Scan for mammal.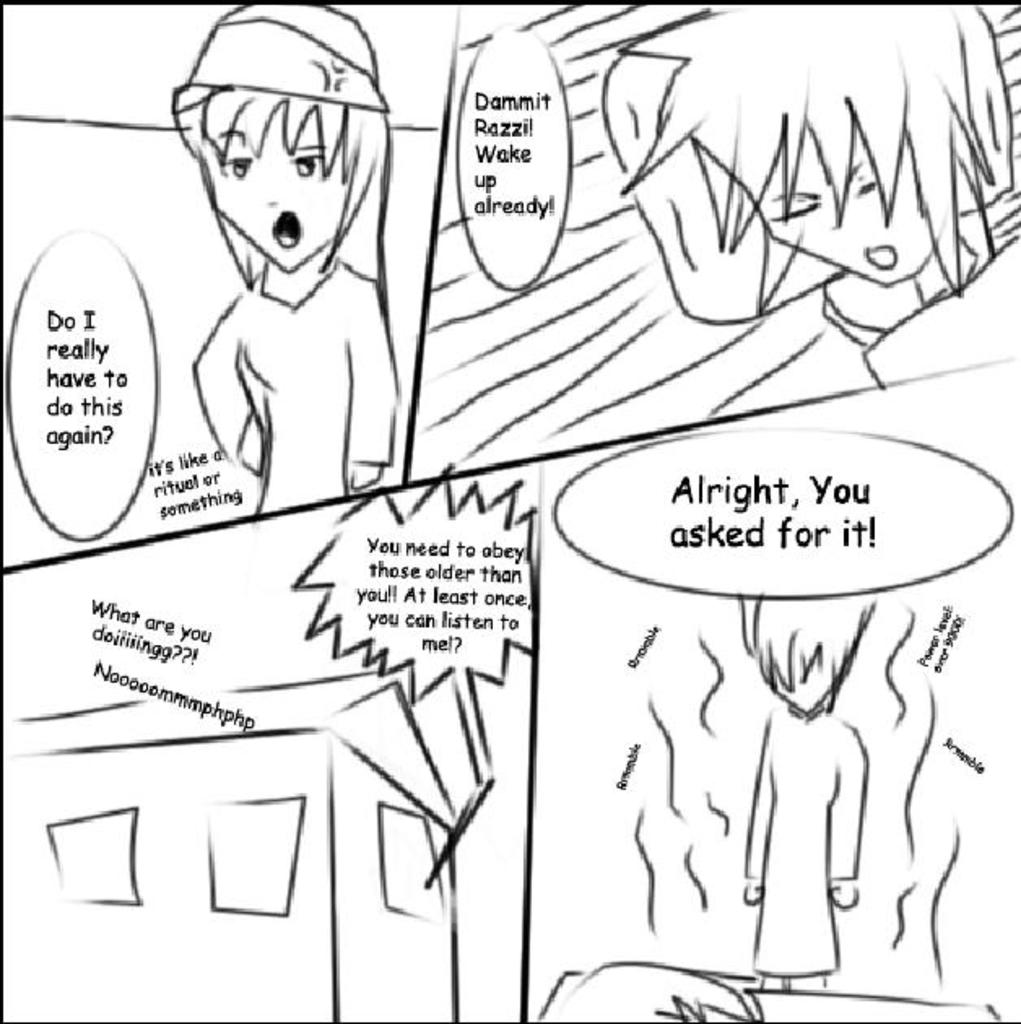
Scan result: <bbox>115, 0, 441, 504</bbox>.
